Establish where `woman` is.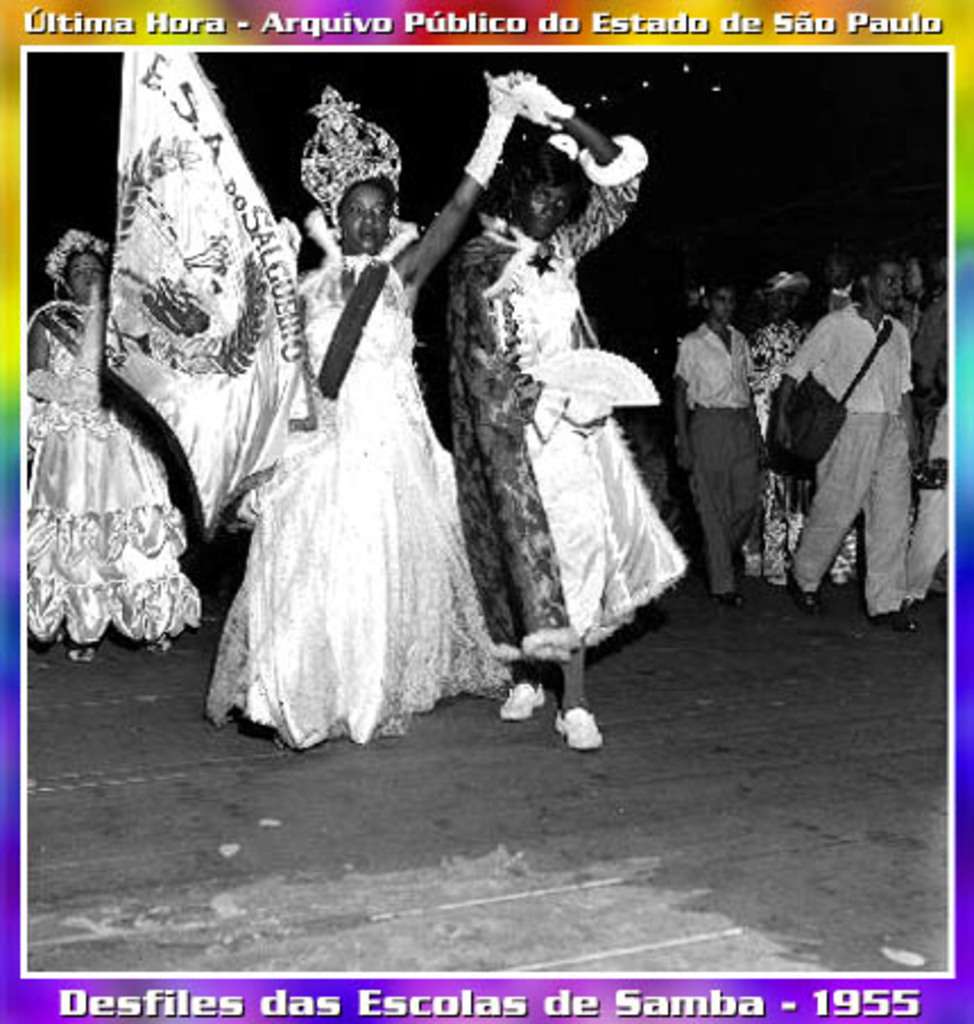
Established at x1=23, y1=247, x2=202, y2=662.
